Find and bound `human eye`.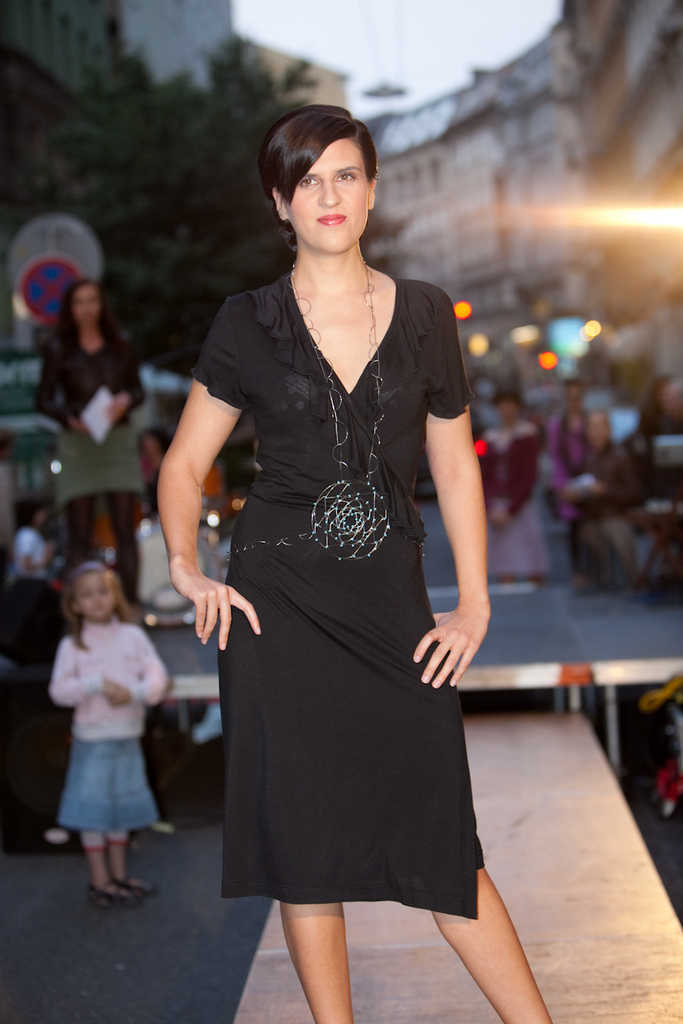
Bound: crop(295, 171, 324, 189).
